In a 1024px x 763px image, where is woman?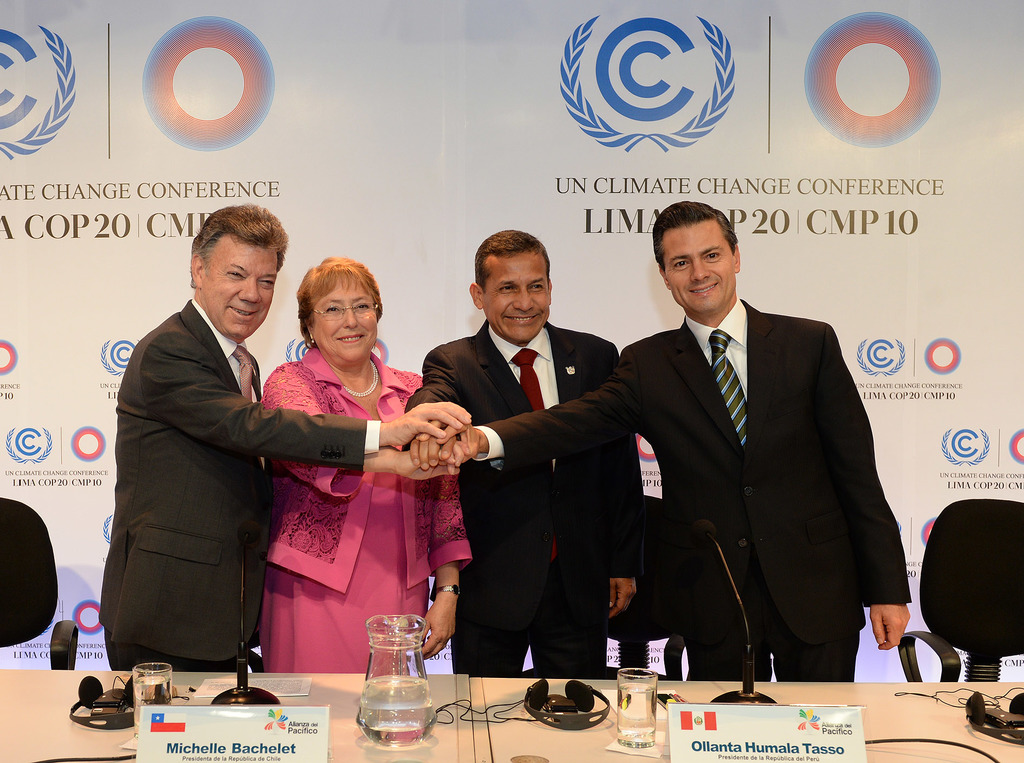
(x1=252, y1=263, x2=442, y2=700).
